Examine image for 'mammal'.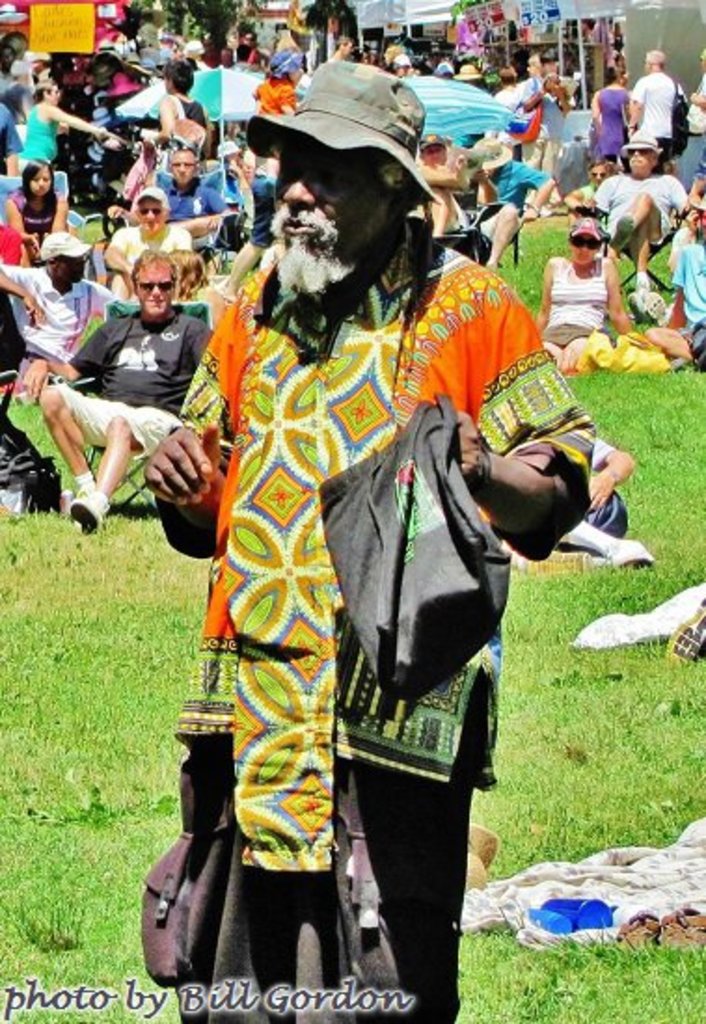
Examination result: left=576, top=13, right=585, bottom=39.
